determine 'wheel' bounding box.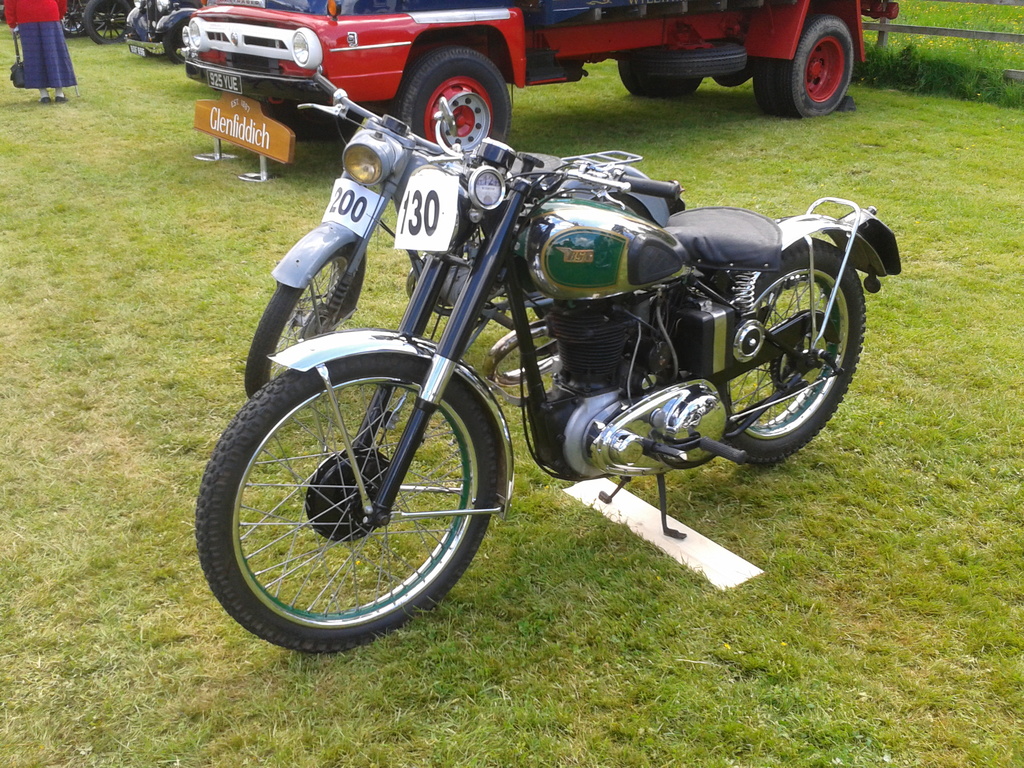
Determined: box(392, 46, 510, 153).
